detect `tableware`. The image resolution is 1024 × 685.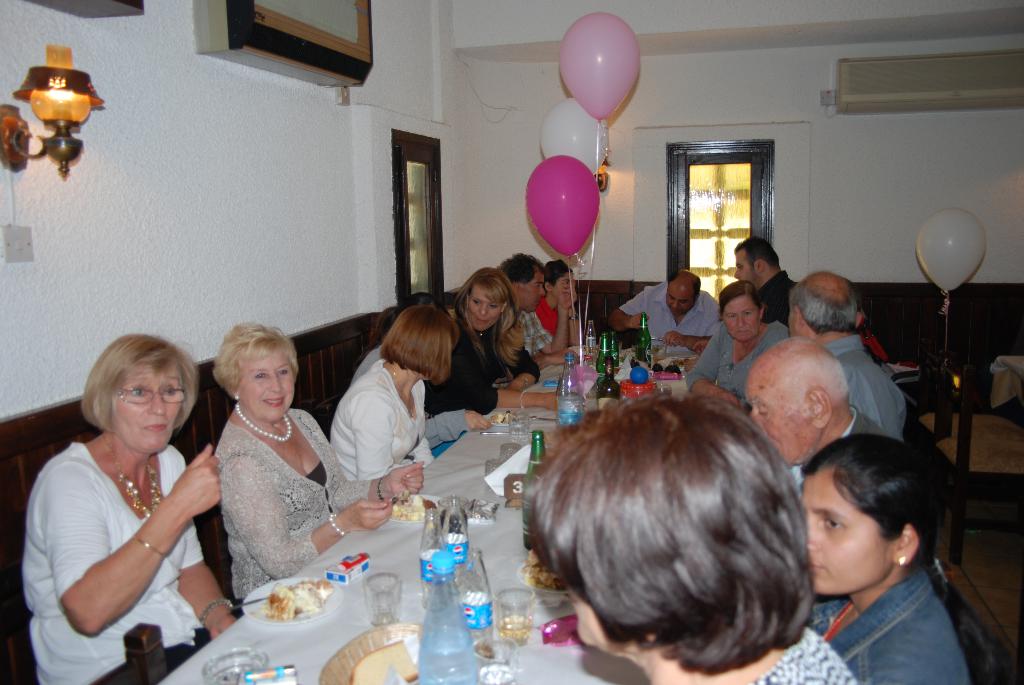
(x1=651, y1=335, x2=664, y2=339).
